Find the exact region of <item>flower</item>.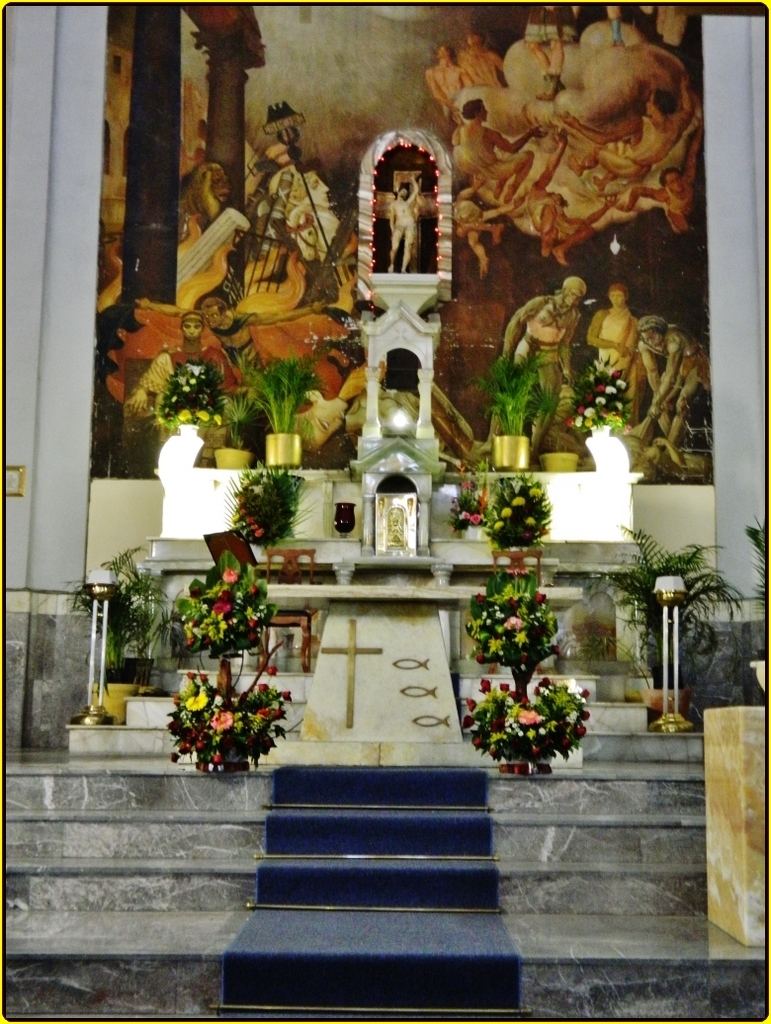
Exact region: pyautogui.locateOnScreen(582, 688, 589, 695).
